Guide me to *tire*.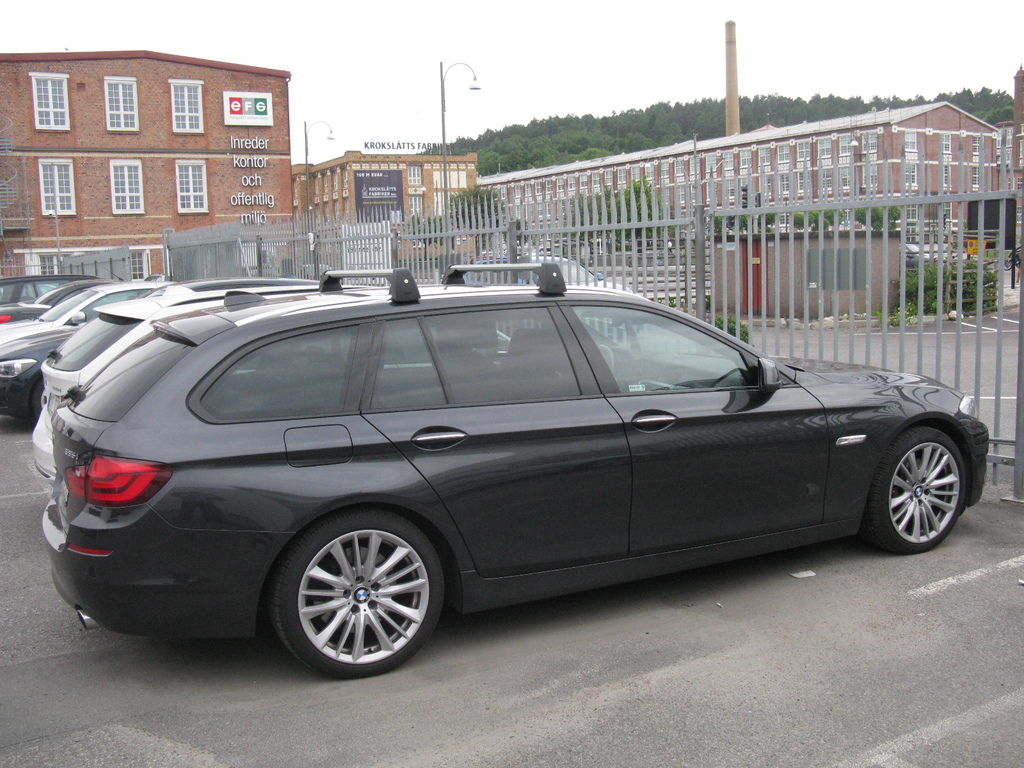
Guidance: crop(860, 428, 963, 556).
